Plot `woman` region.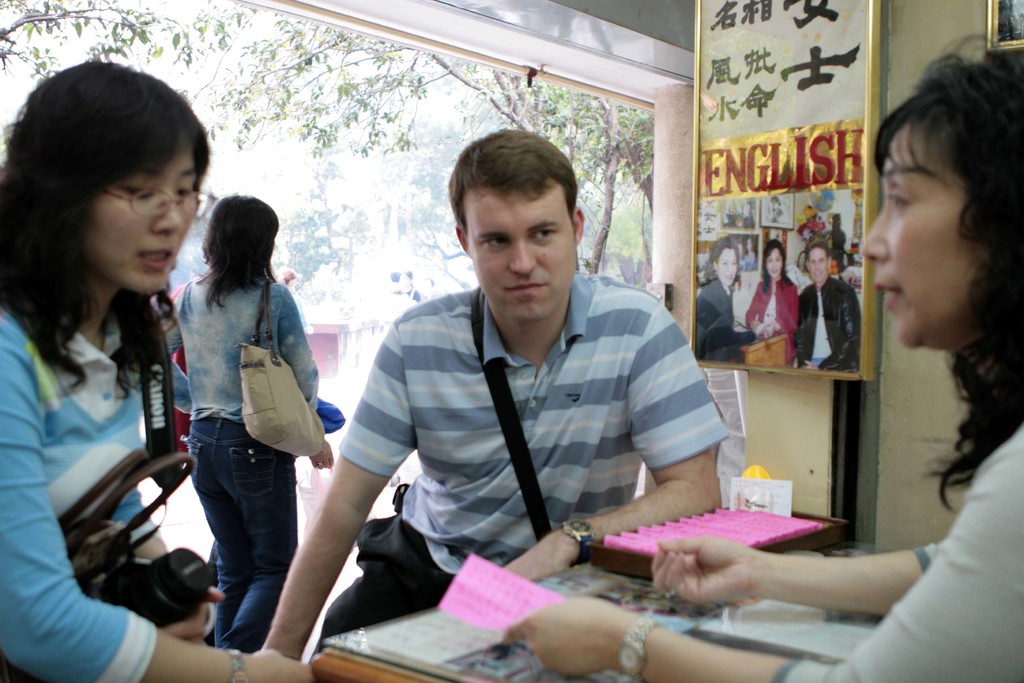
Plotted at <bbox>698, 235, 758, 368</bbox>.
